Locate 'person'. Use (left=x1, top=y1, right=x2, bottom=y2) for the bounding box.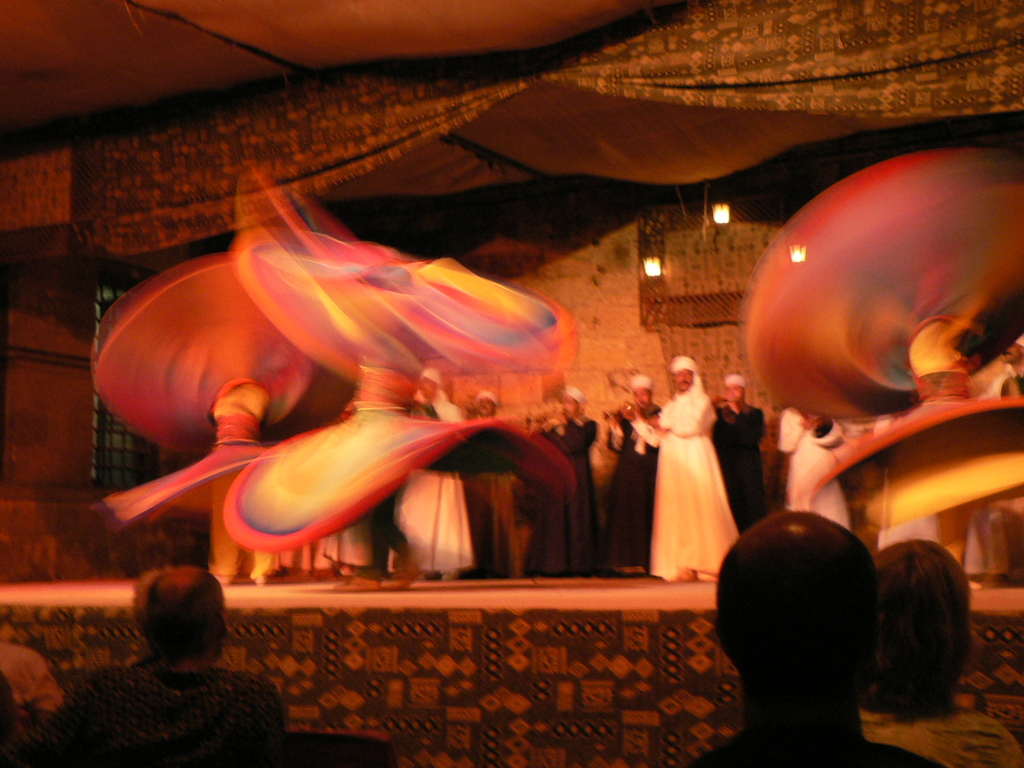
(left=591, top=375, right=662, bottom=585).
